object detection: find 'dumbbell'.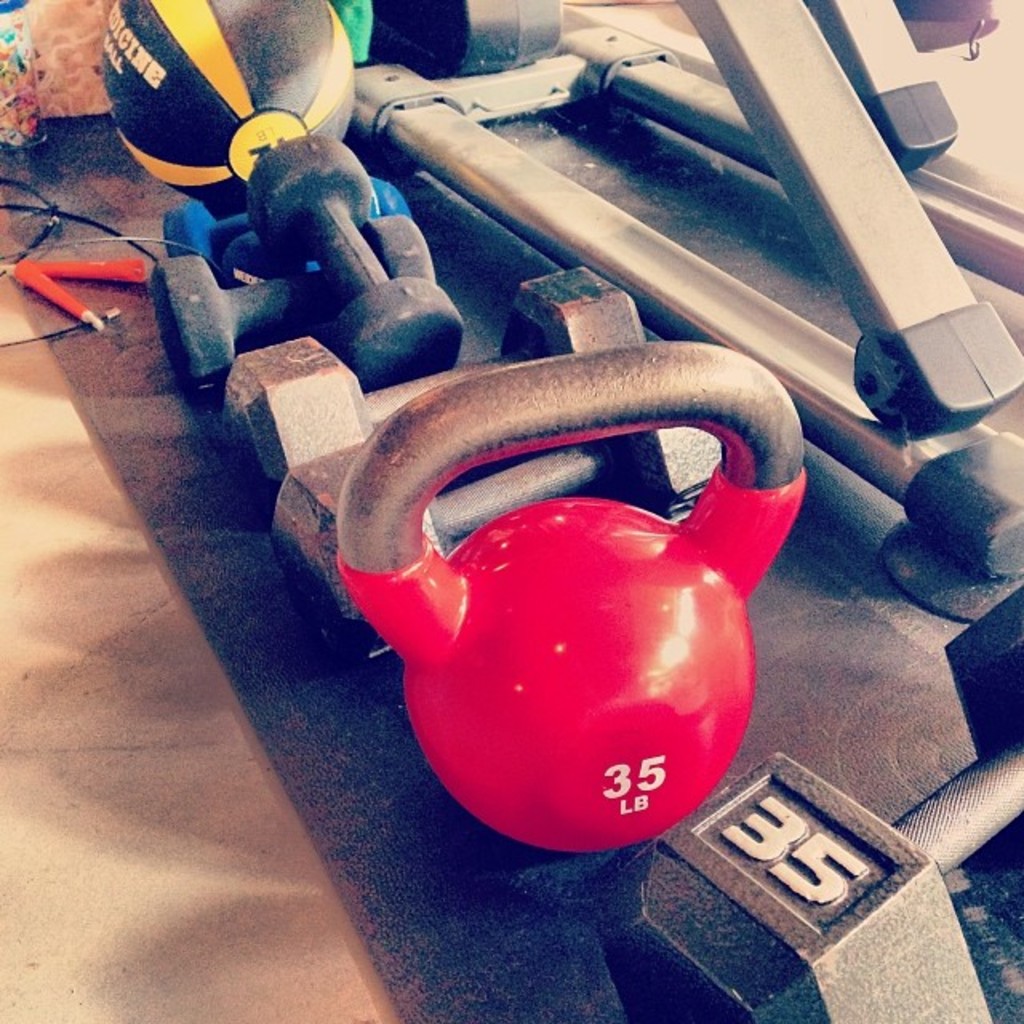
<box>594,582,1022,1022</box>.
